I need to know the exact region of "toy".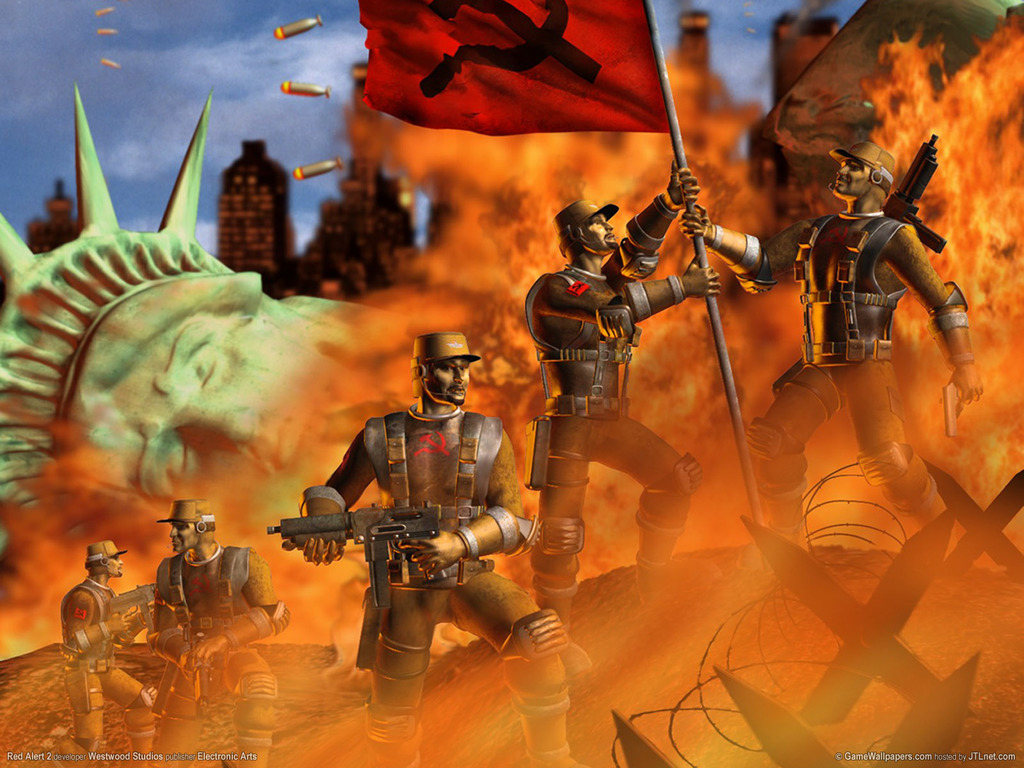
Region: [x1=495, y1=171, x2=758, y2=620].
